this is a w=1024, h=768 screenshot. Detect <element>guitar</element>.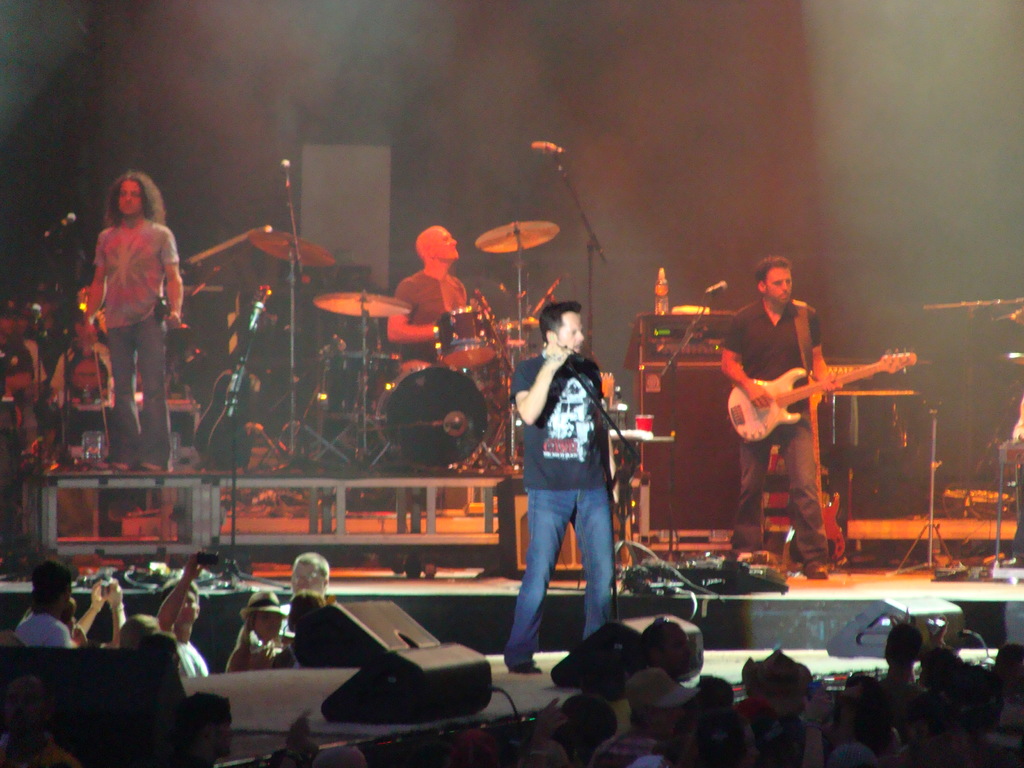
region(726, 344, 922, 444).
